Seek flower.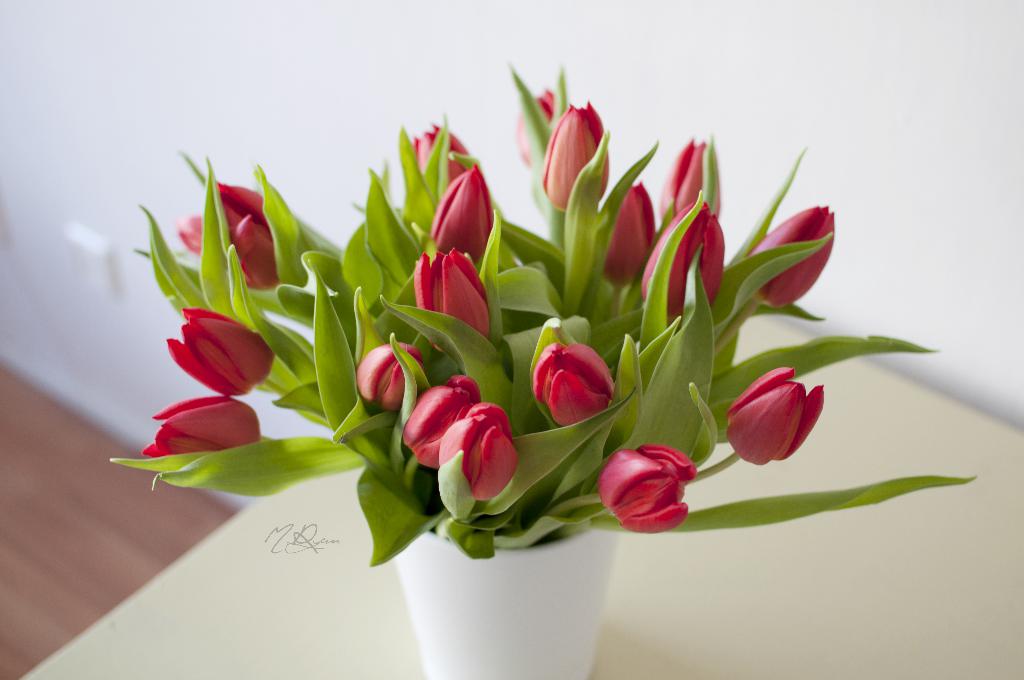
<bbox>433, 165, 493, 266</bbox>.
